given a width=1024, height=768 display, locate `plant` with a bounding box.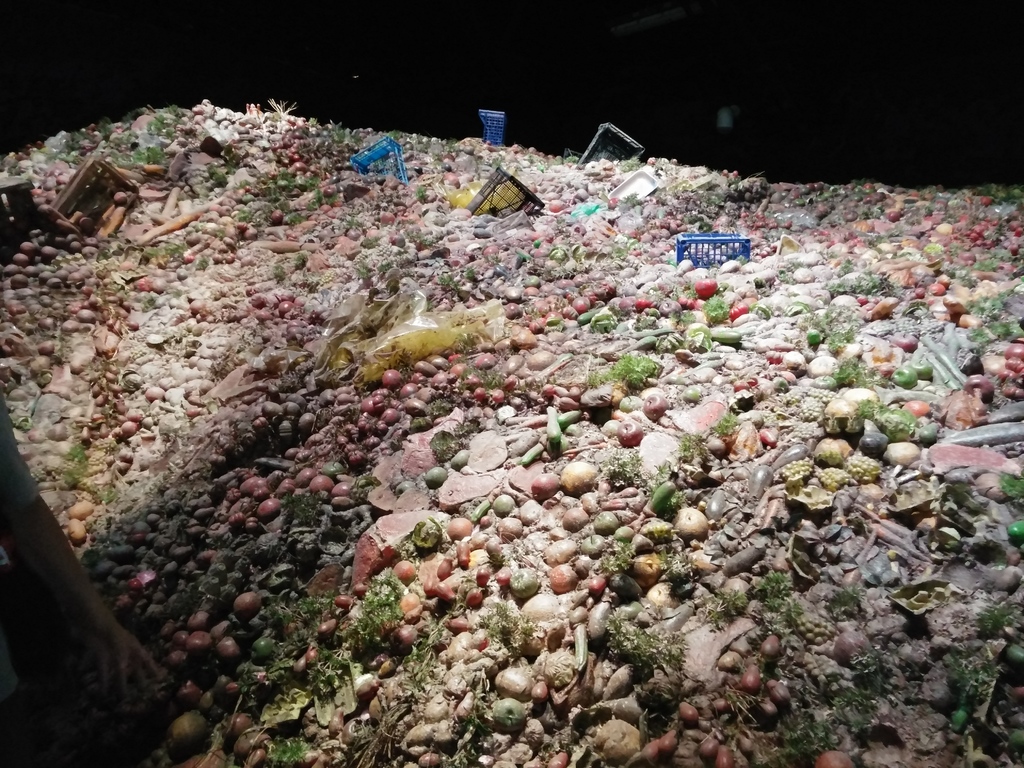
Located: x1=653, y1=461, x2=666, y2=481.
